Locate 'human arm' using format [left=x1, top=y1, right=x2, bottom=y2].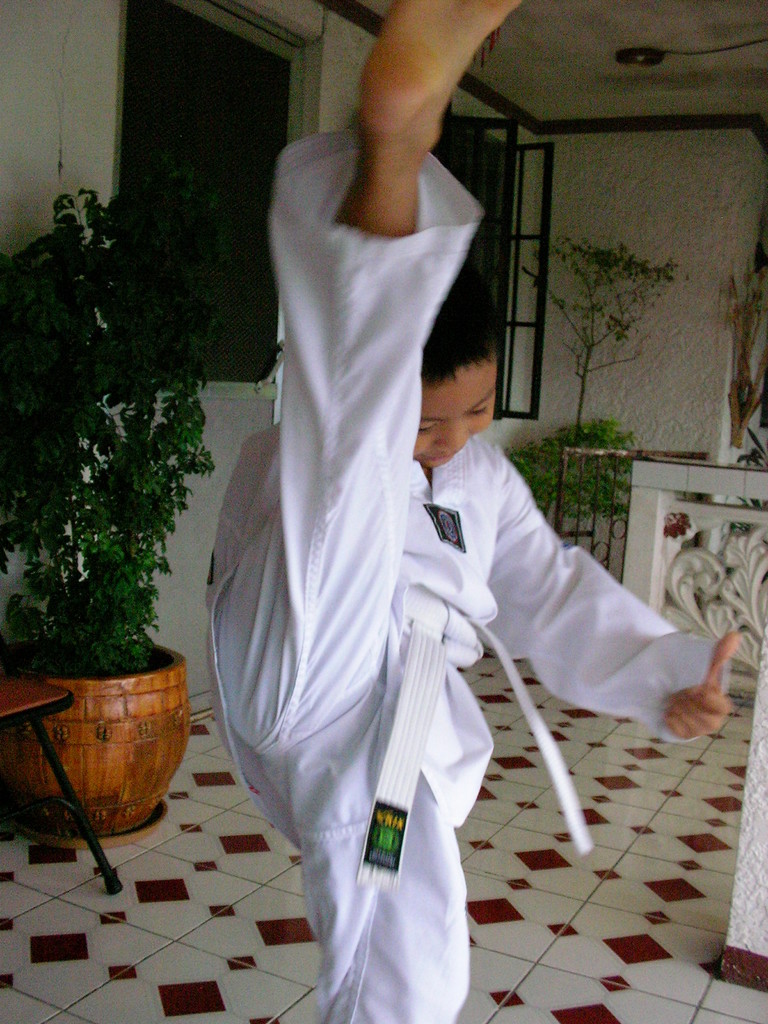
[left=478, top=500, right=706, bottom=739].
